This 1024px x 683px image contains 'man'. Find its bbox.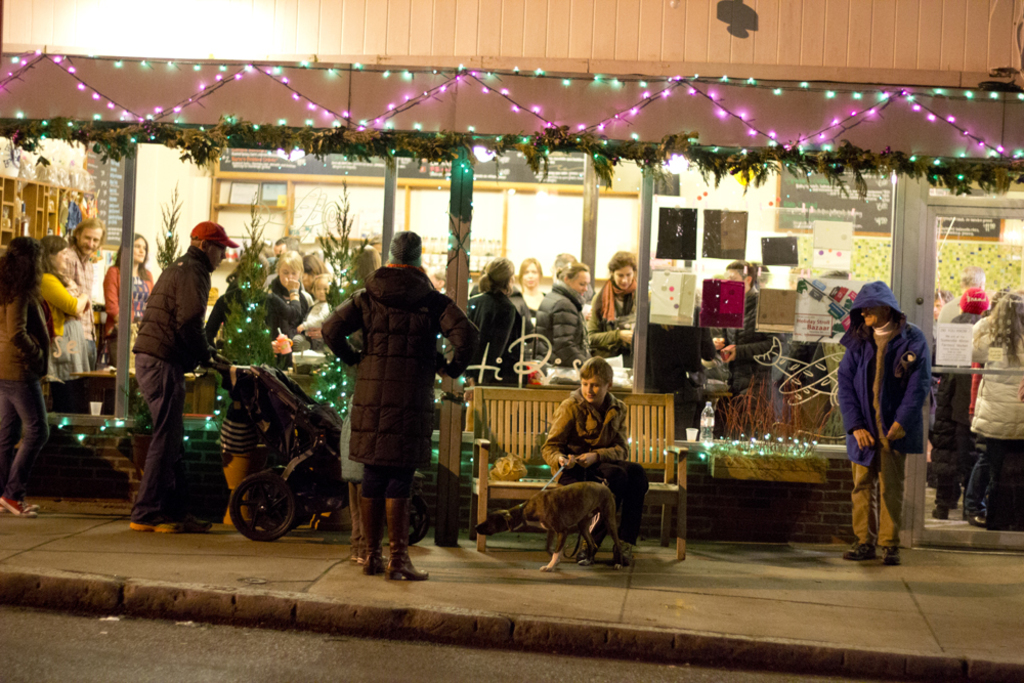
crop(315, 227, 458, 575).
